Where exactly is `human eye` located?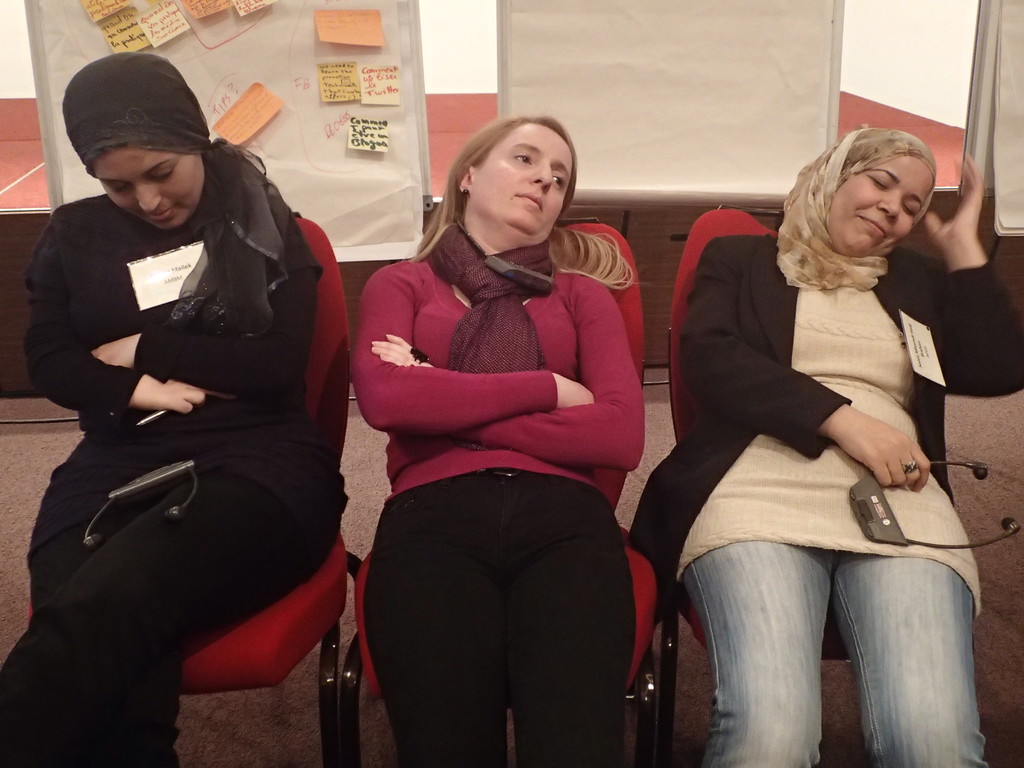
Its bounding box is pyautogui.locateOnScreen(552, 172, 564, 189).
